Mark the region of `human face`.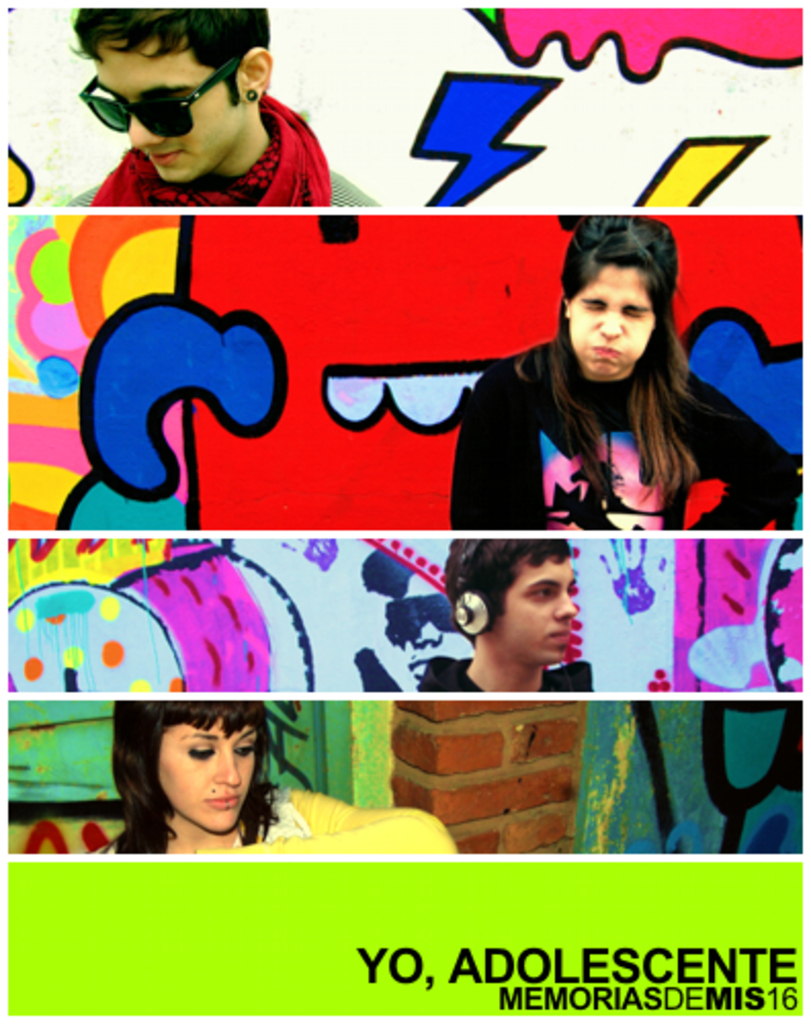
Region: {"x1": 475, "y1": 545, "x2": 580, "y2": 662}.
